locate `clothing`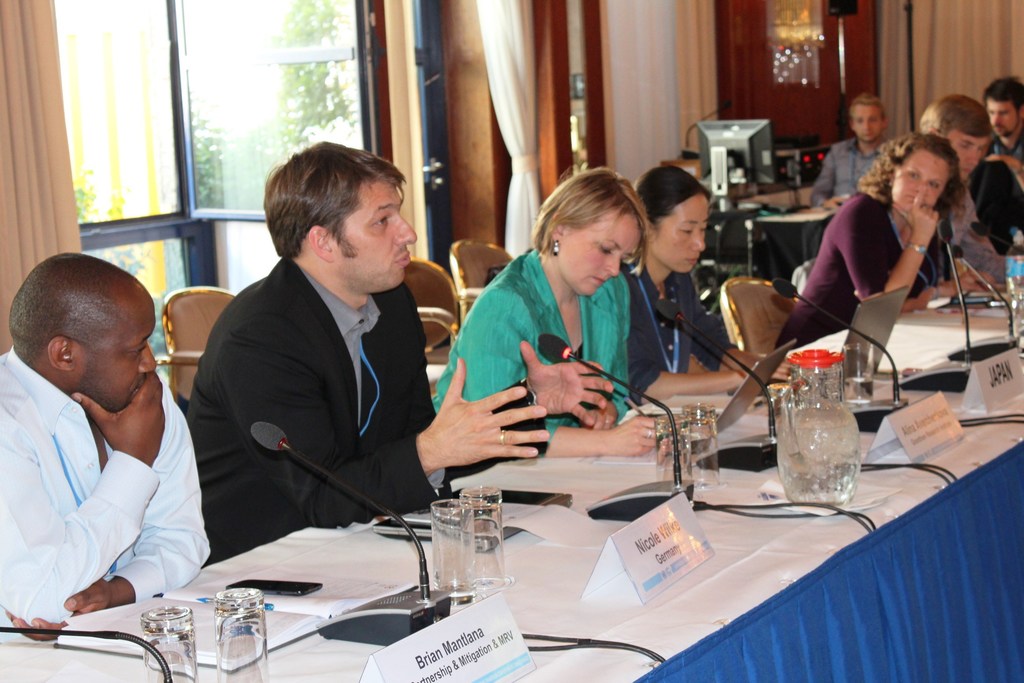
region(974, 149, 1023, 255)
